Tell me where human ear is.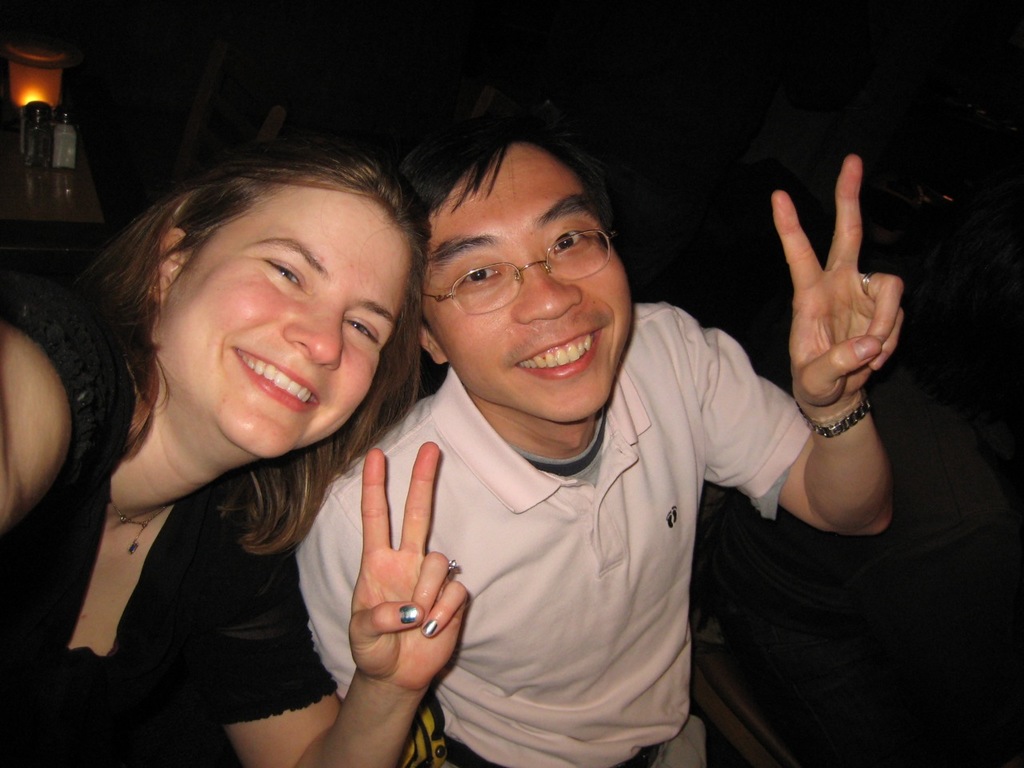
human ear is at 148,228,187,292.
